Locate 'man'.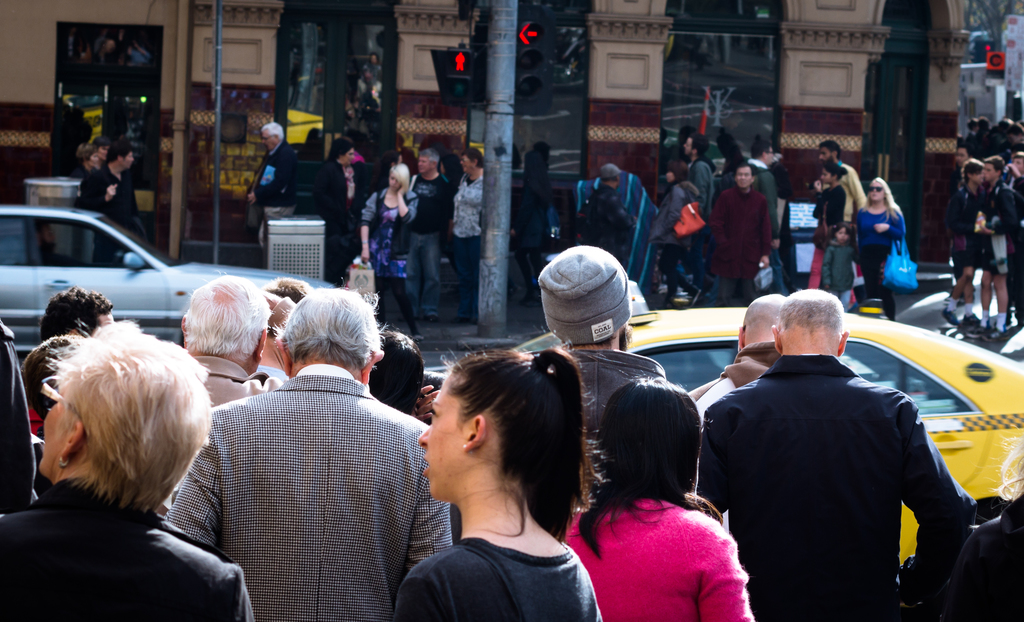
Bounding box: {"x1": 819, "y1": 140, "x2": 869, "y2": 222}.
